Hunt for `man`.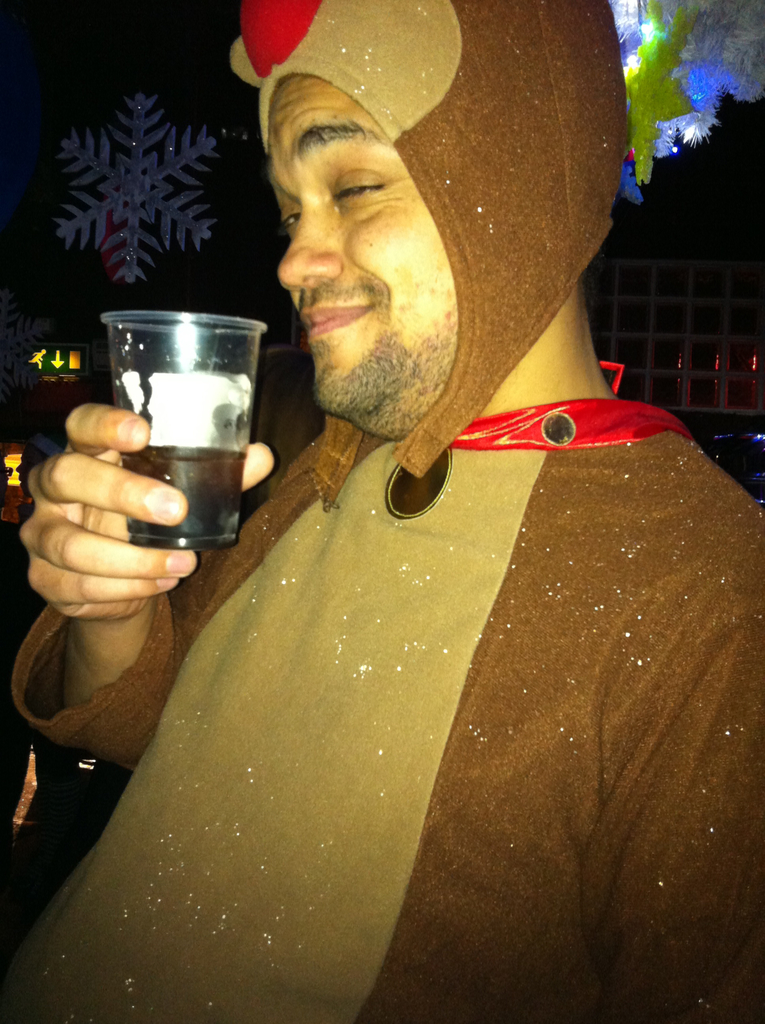
Hunted down at l=28, t=42, r=752, b=989.
